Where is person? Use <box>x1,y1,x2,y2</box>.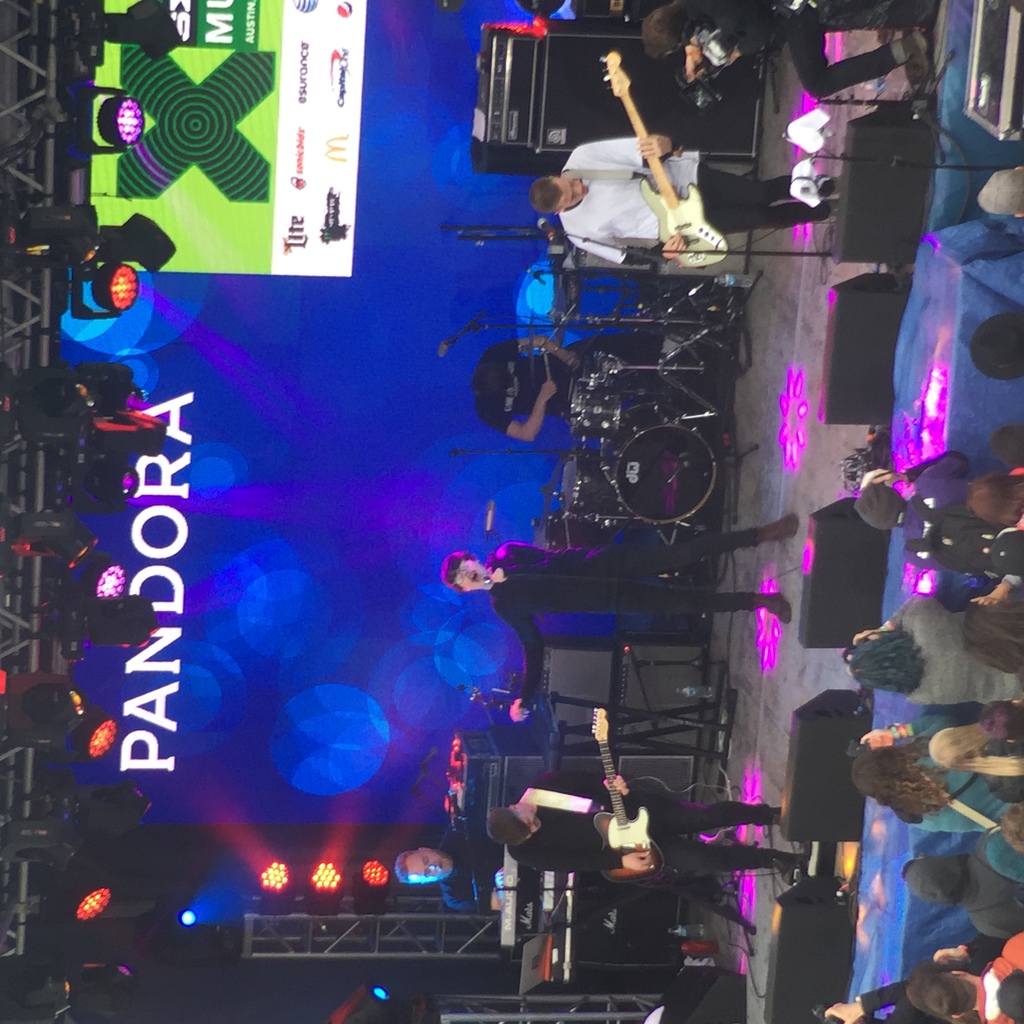
<box>476,328,700,454</box>.
